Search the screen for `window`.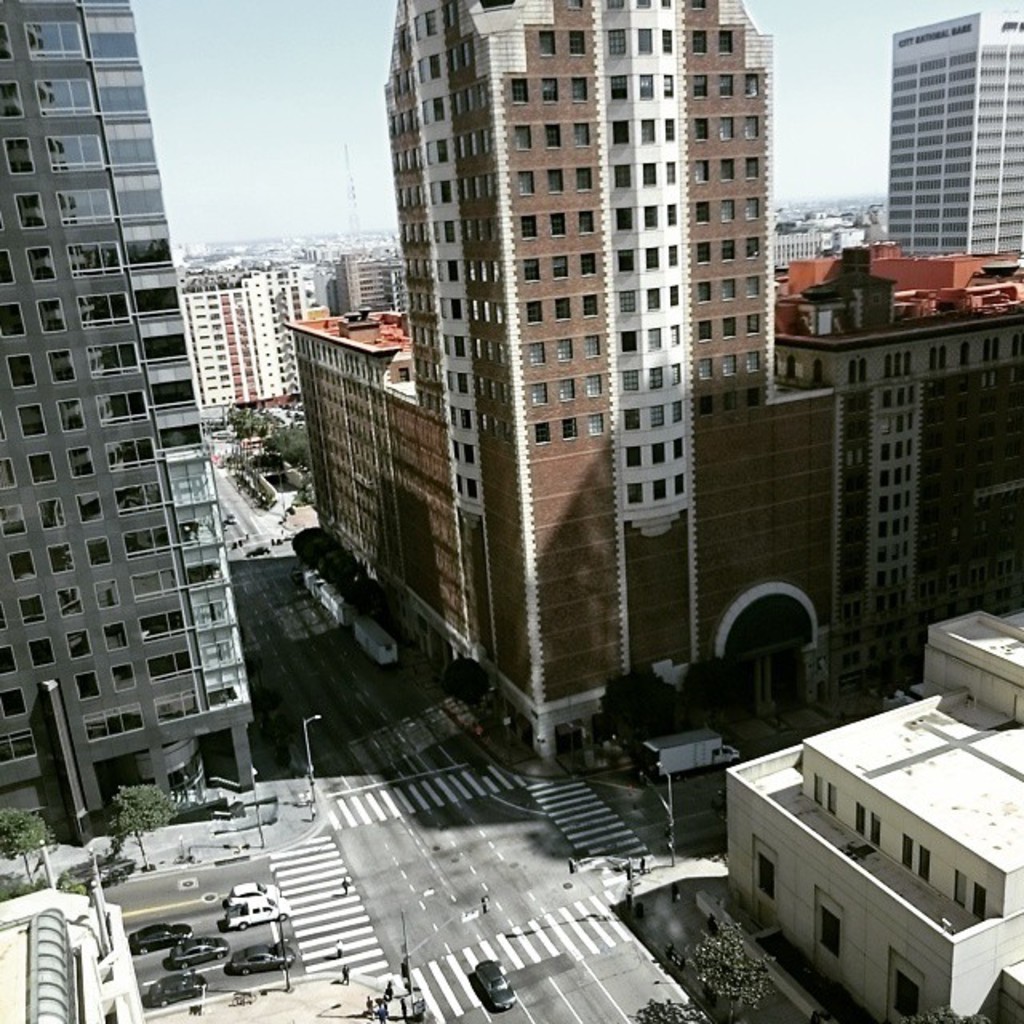
Found at bbox=[80, 293, 123, 326].
